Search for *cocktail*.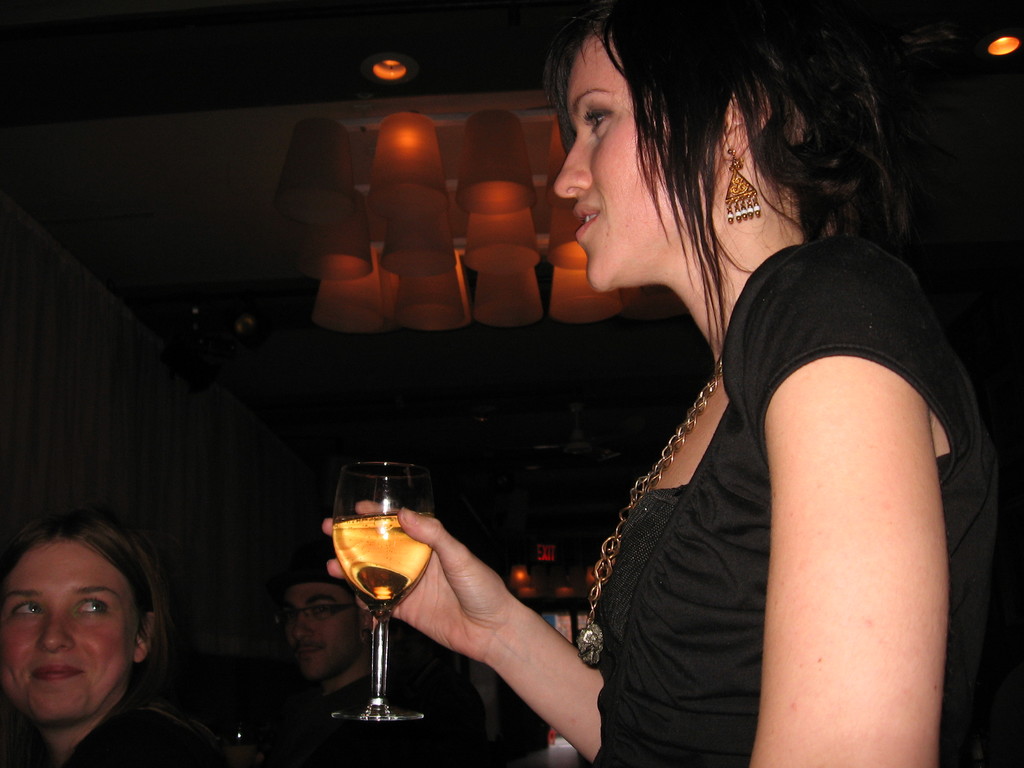
Found at BBox(310, 459, 440, 721).
